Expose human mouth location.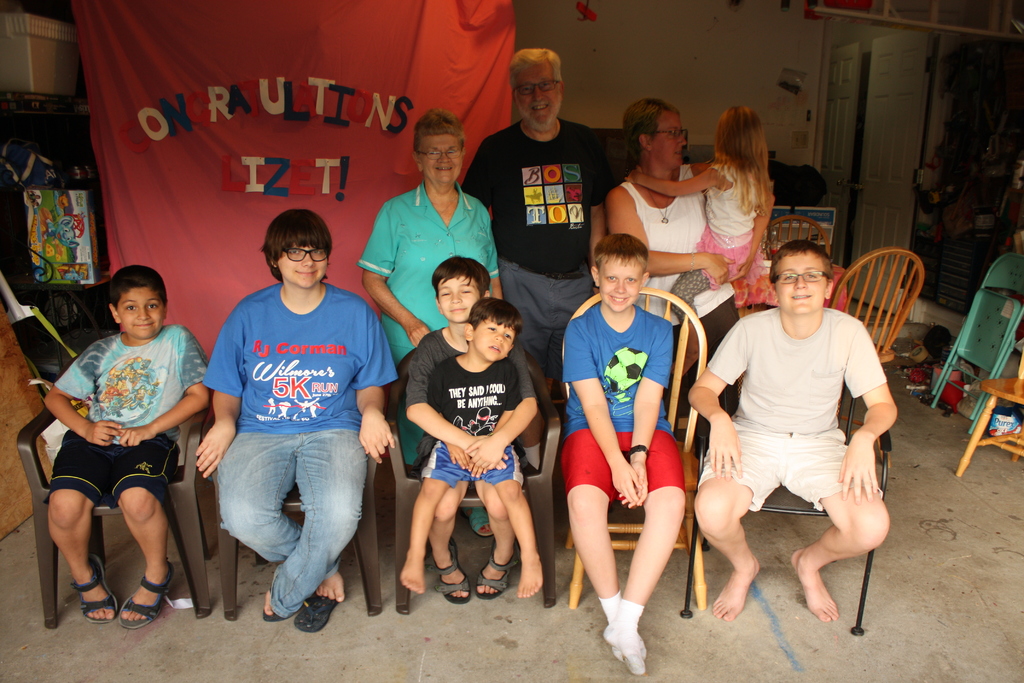
Exposed at crop(534, 105, 550, 111).
